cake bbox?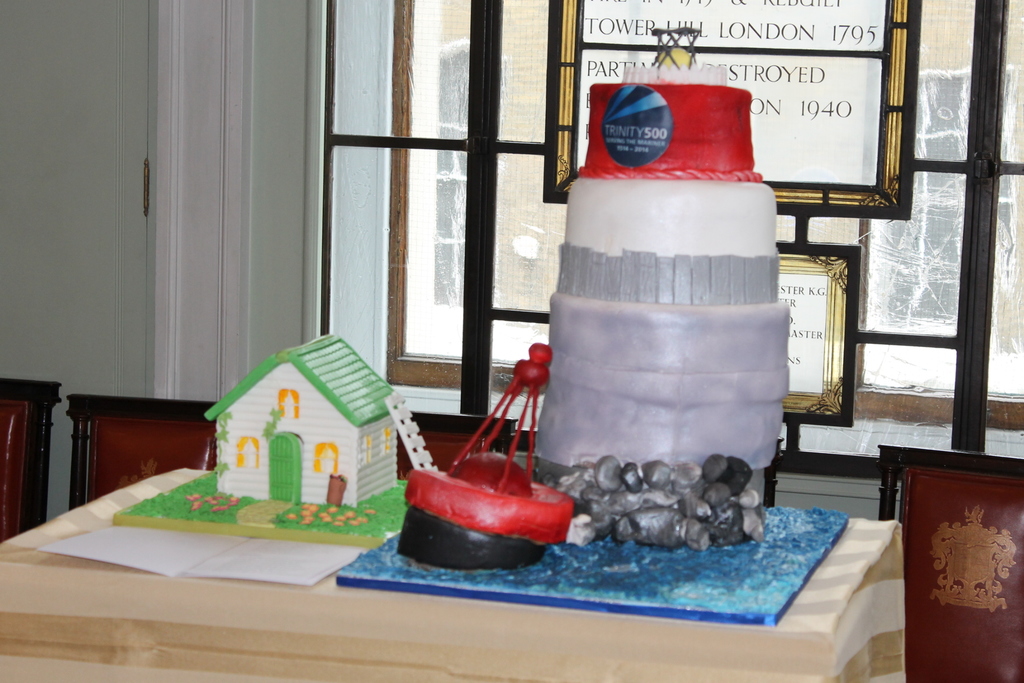
(x1=199, y1=336, x2=395, y2=506)
